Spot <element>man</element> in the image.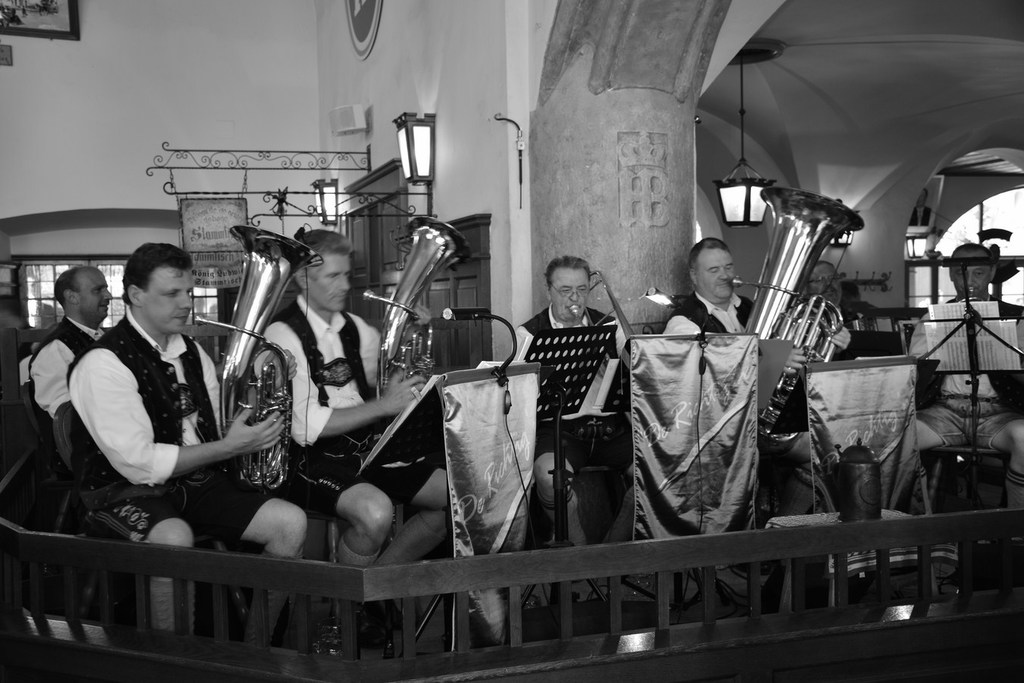
<element>man</element> found at <bbox>658, 237, 849, 530</bbox>.
